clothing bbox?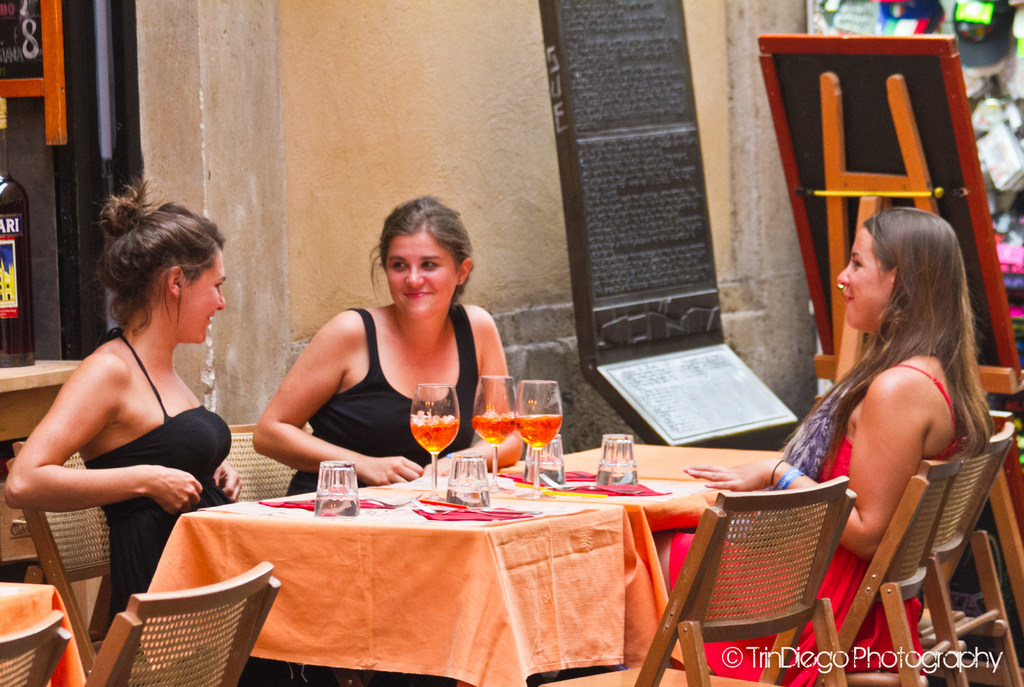
bbox=[669, 360, 963, 686]
